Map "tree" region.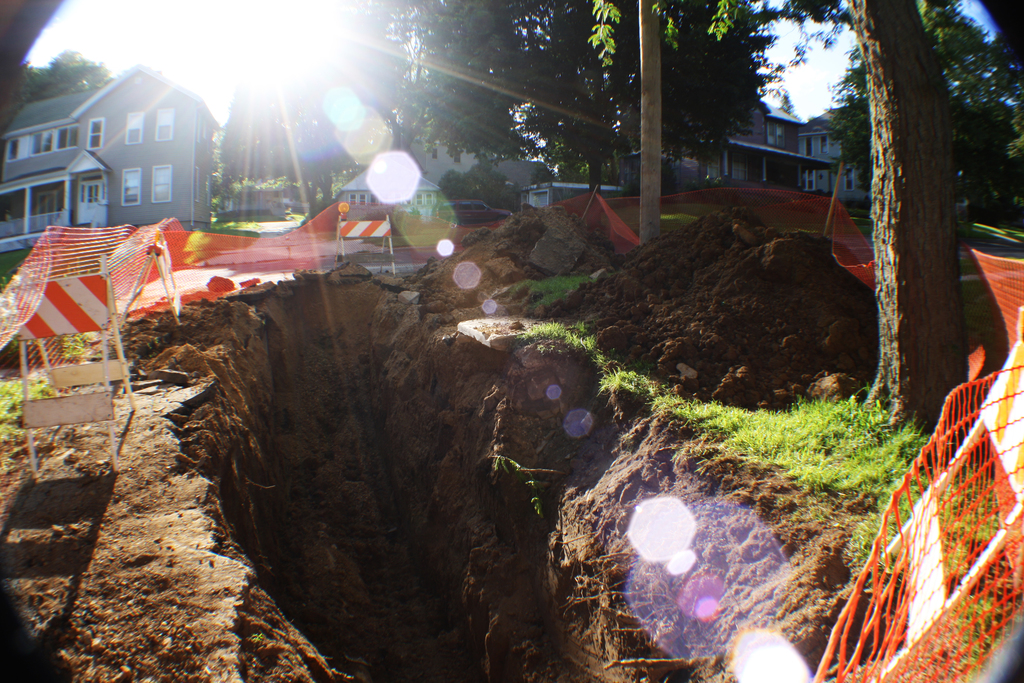
Mapped to <bbox>221, 47, 360, 228</bbox>.
